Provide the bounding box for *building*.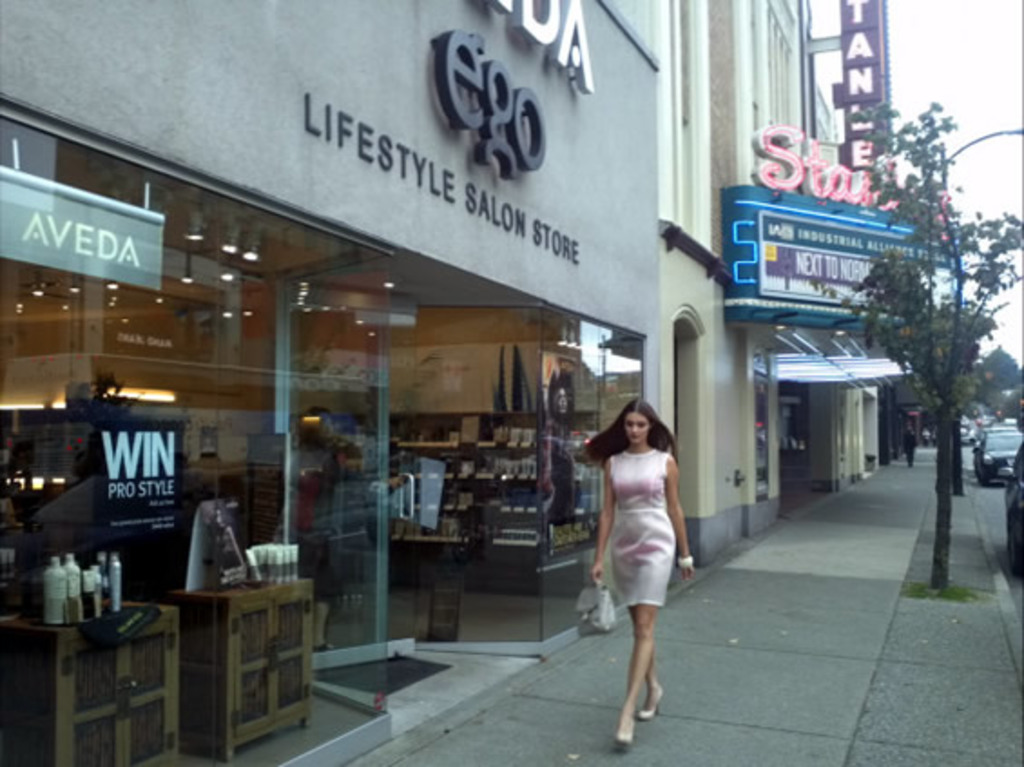
select_region(667, 0, 872, 568).
